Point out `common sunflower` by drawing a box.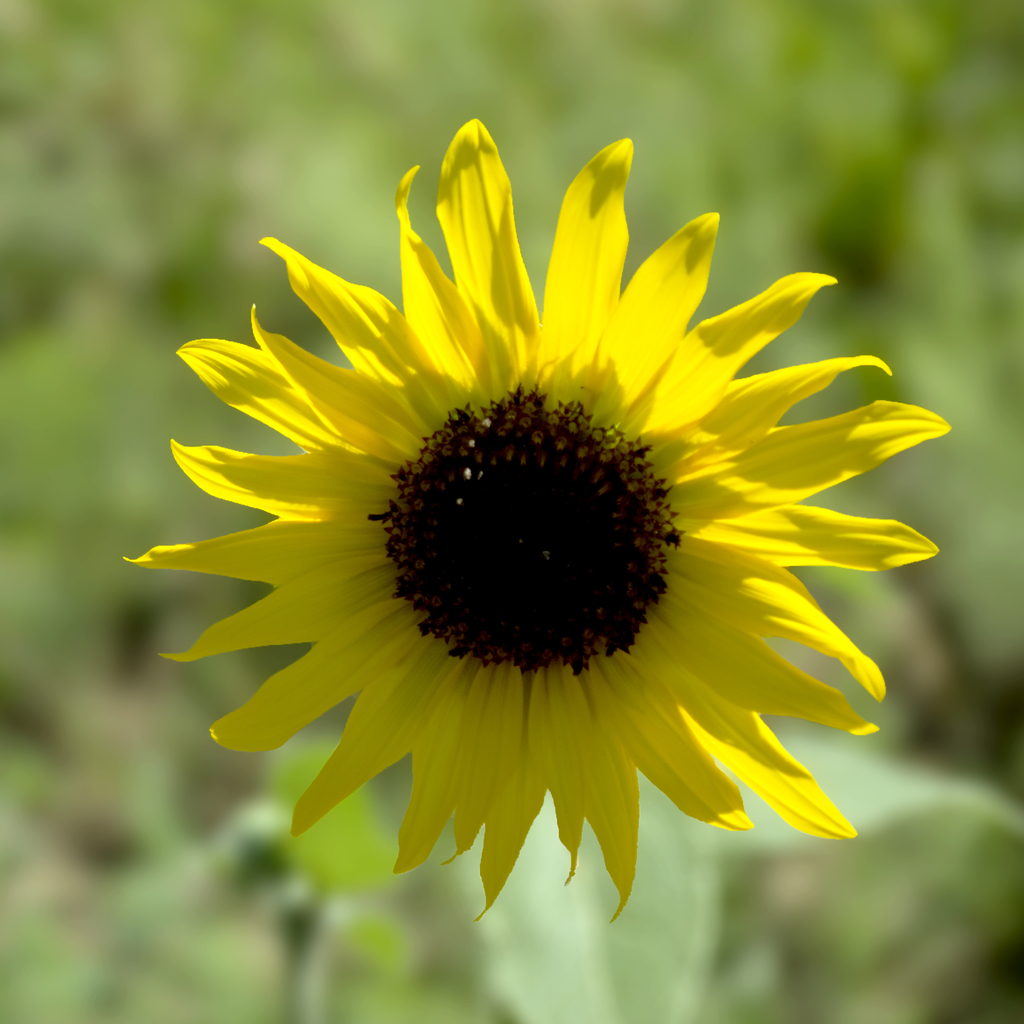
box(127, 149, 957, 943).
